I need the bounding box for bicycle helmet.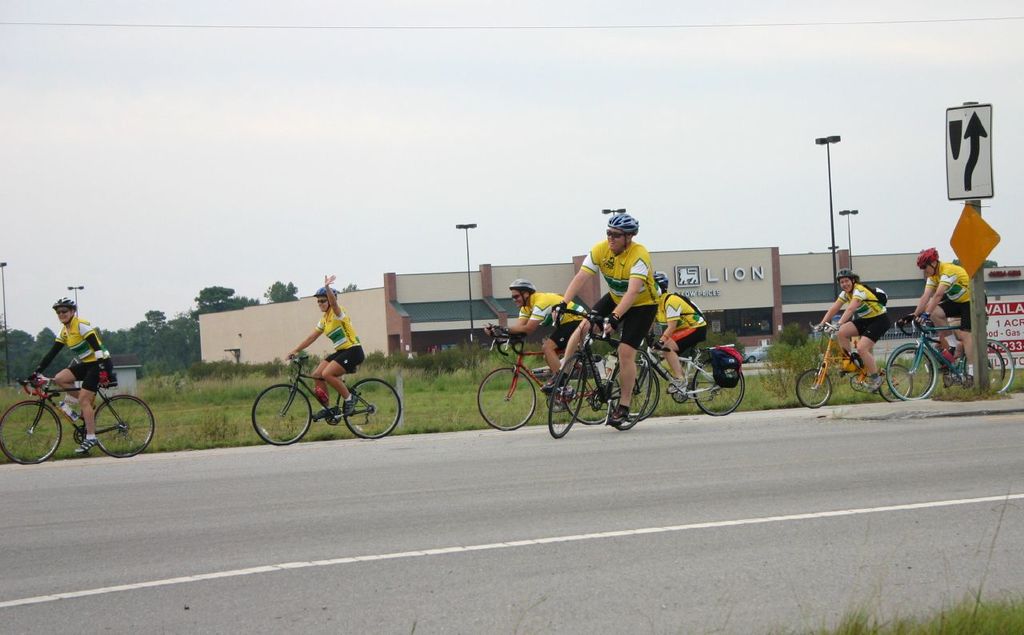
Here it is: bbox=(842, 269, 850, 273).
